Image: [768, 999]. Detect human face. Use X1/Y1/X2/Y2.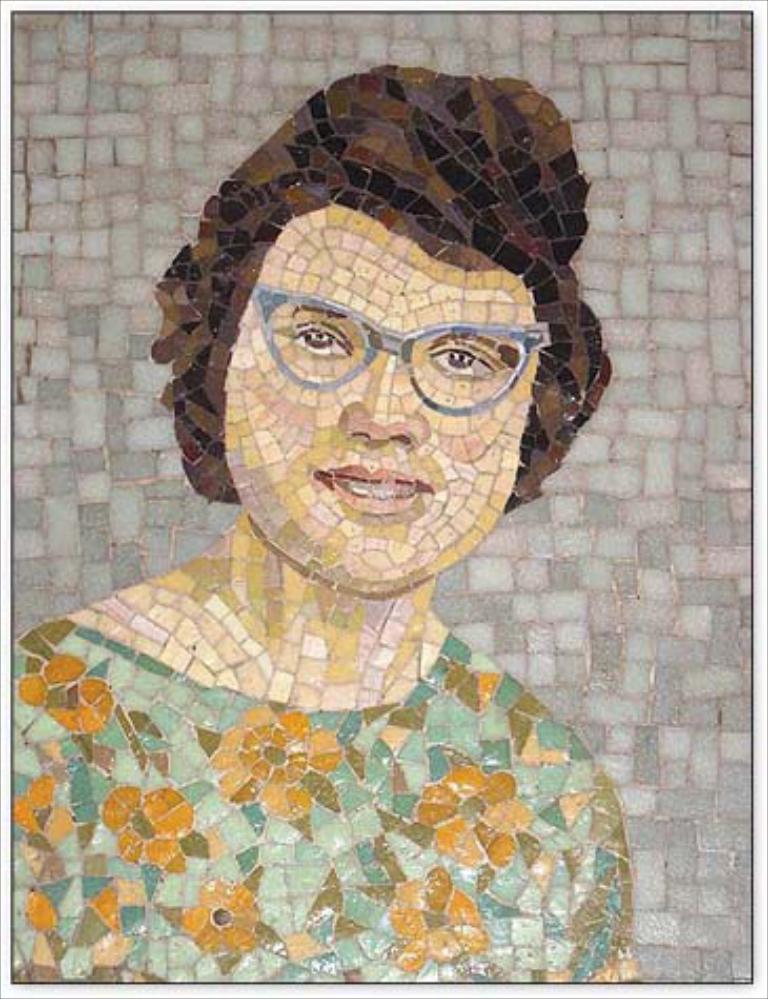
223/225/543/602.
